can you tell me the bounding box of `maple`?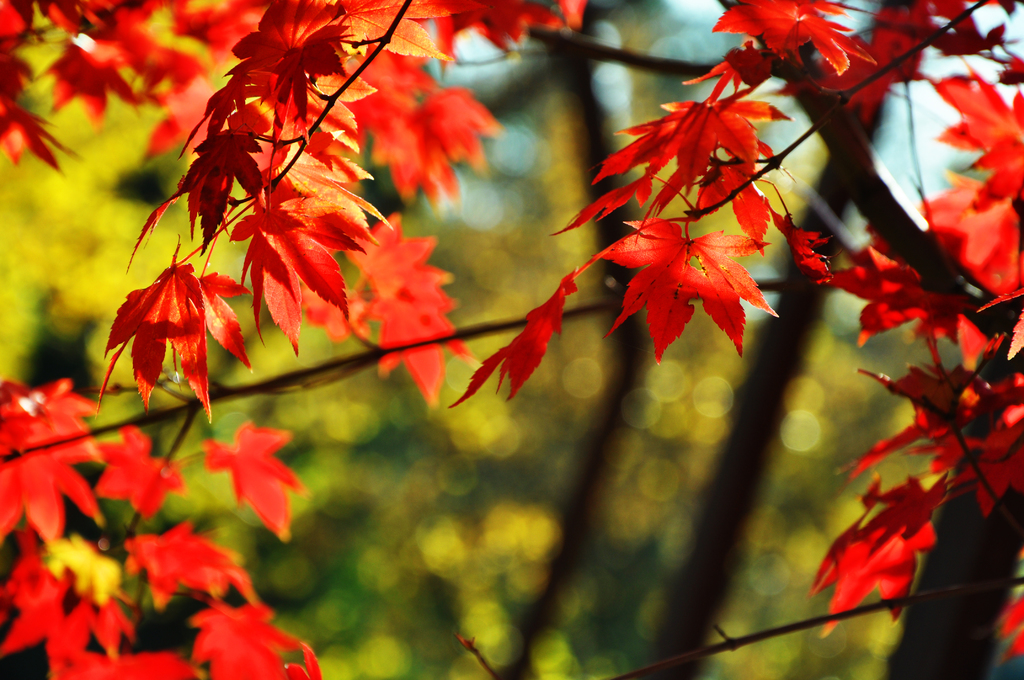
<region>551, 0, 1021, 677</region>.
